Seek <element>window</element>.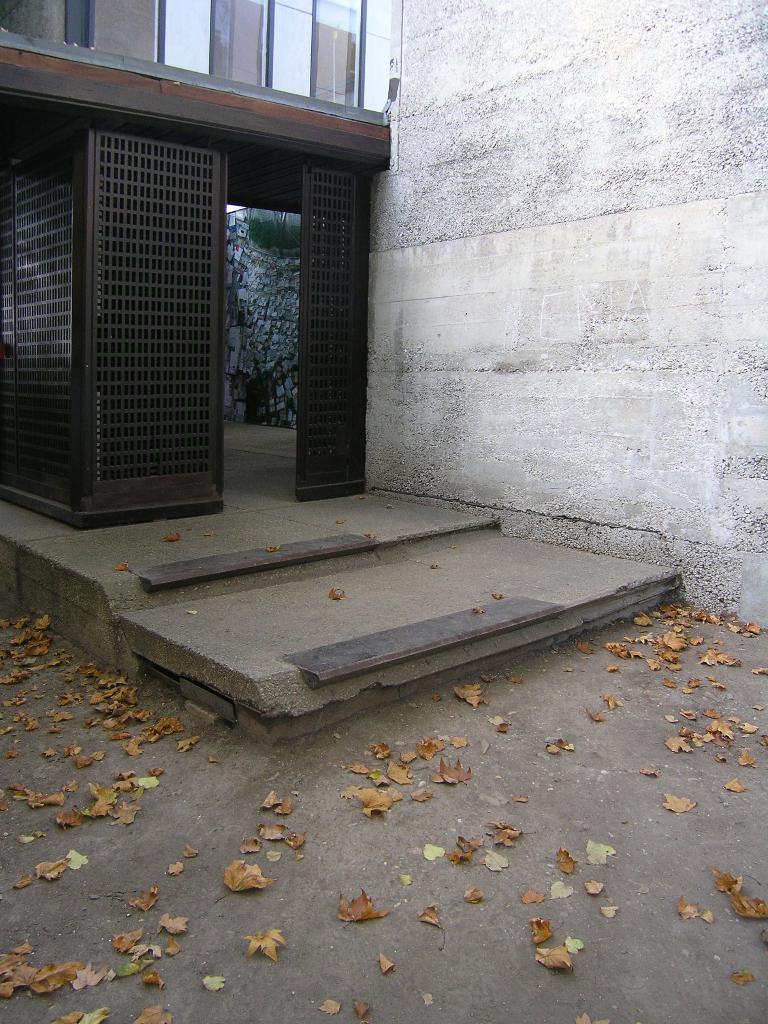
bbox=(317, 0, 367, 114).
